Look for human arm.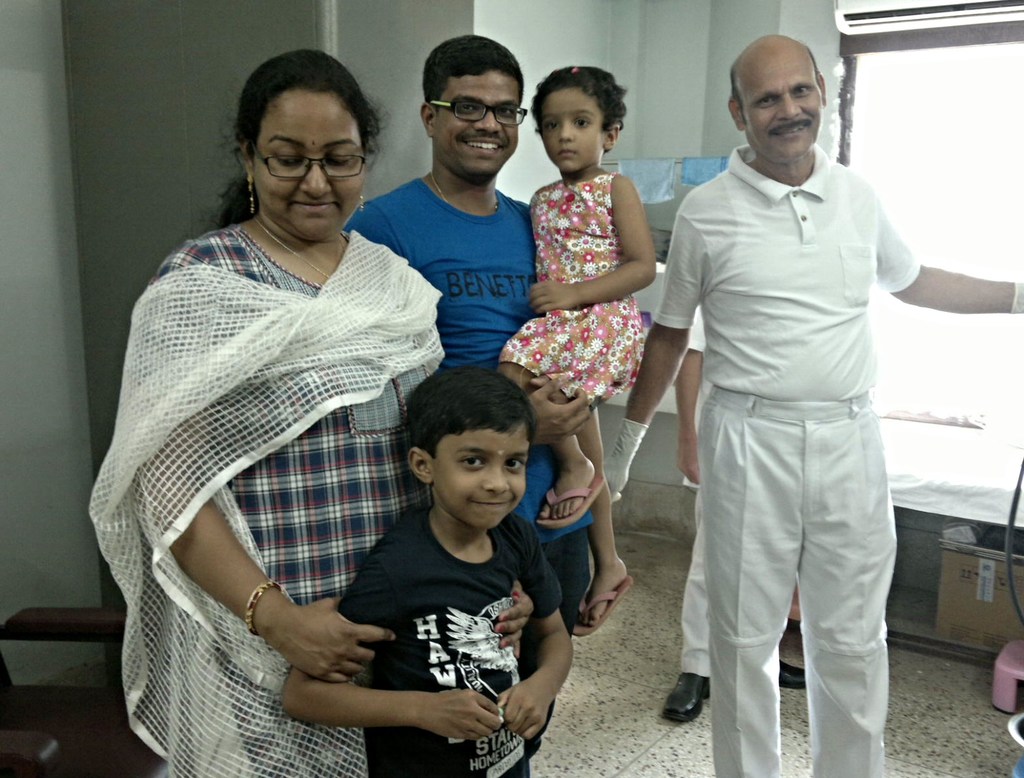
Found: box=[590, 195, 724, 500].
